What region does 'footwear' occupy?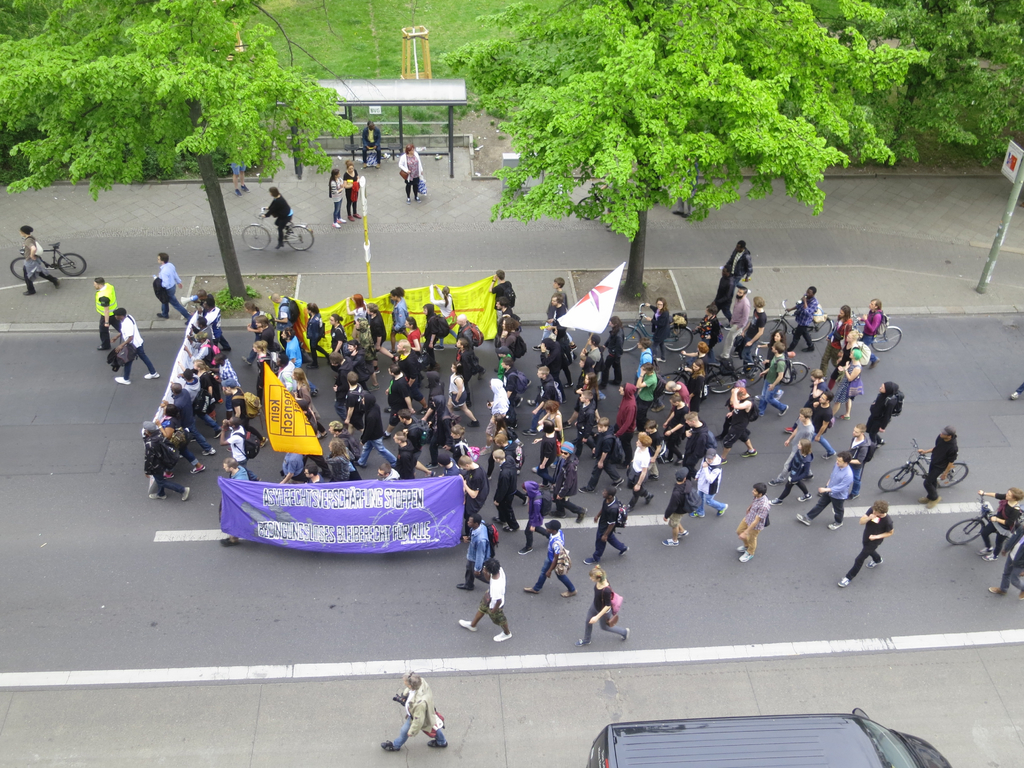
[202, 446, 218, 455].
